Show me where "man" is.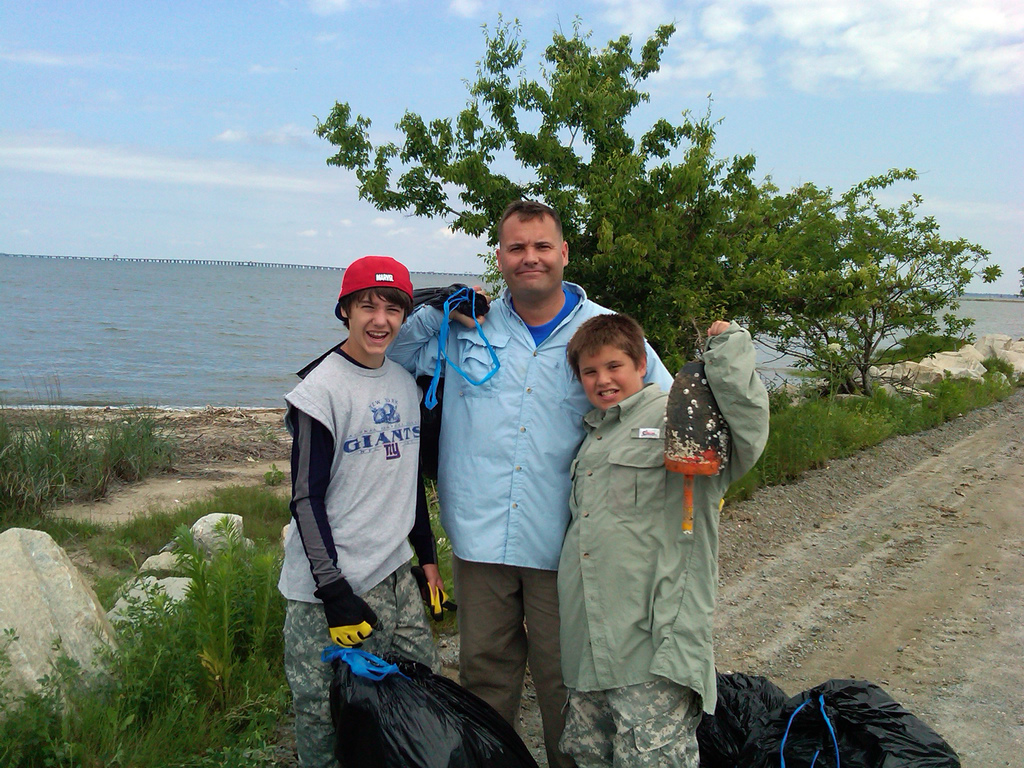
"man" is at crop(415, 192, 606, 765).
